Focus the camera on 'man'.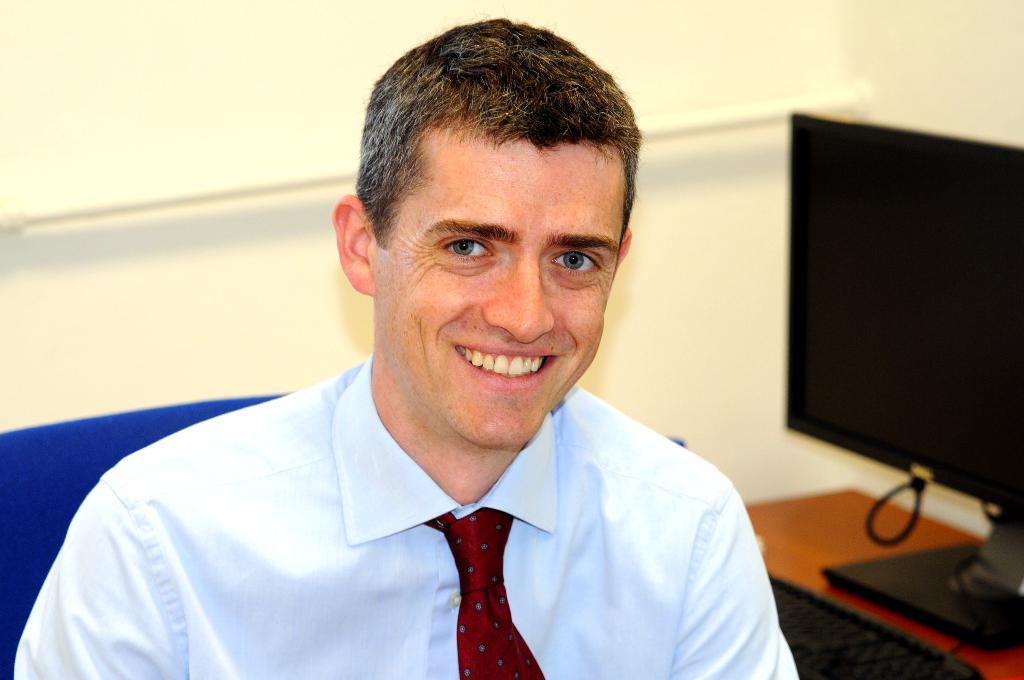
Focus region: [31,49,806,674].
